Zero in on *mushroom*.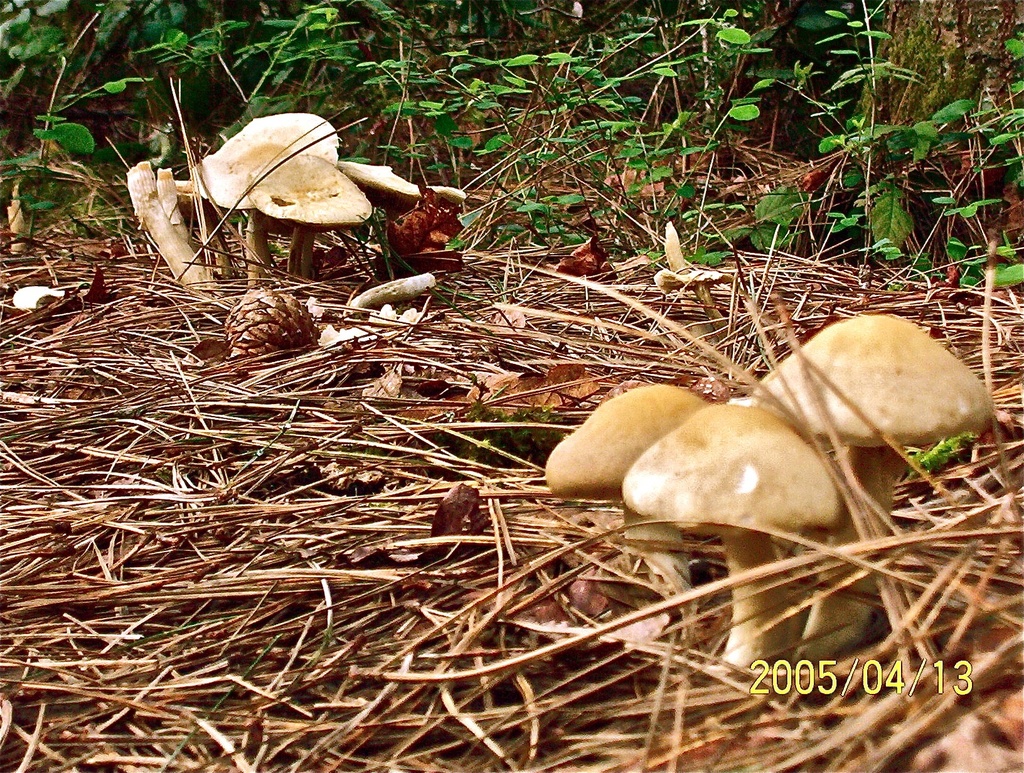
Zeroed in: x1=748 y1=310 x2=995 y2=667.
